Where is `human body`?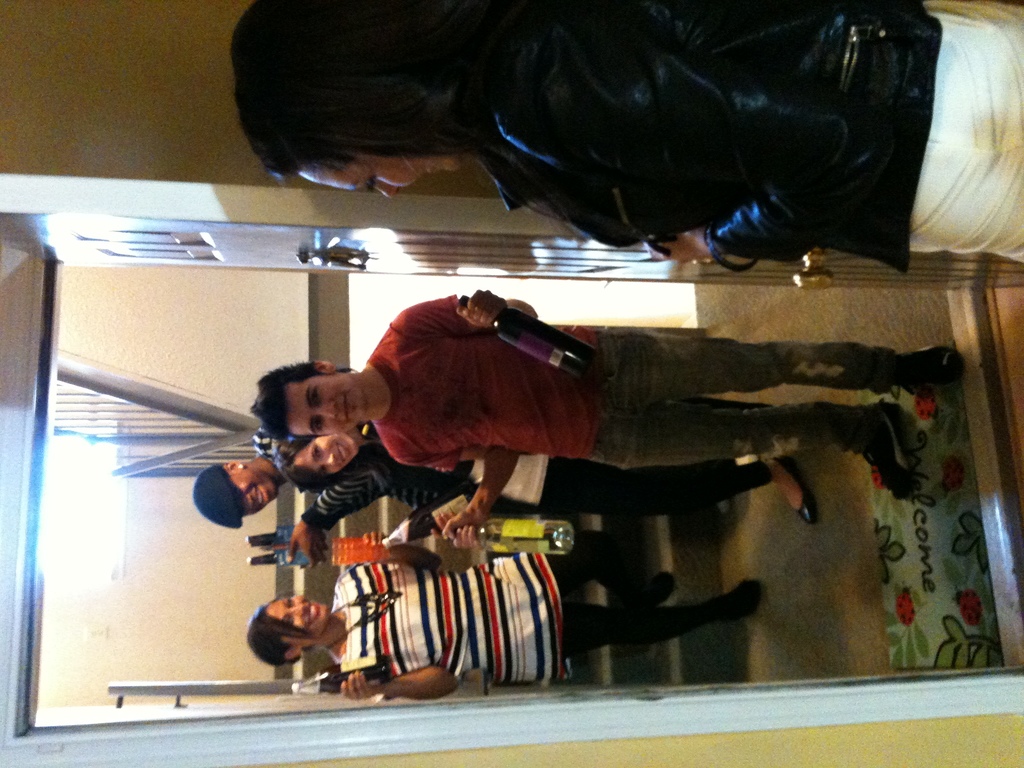
pyautogui.locateOnScreen(244, 515, 777, 709).
